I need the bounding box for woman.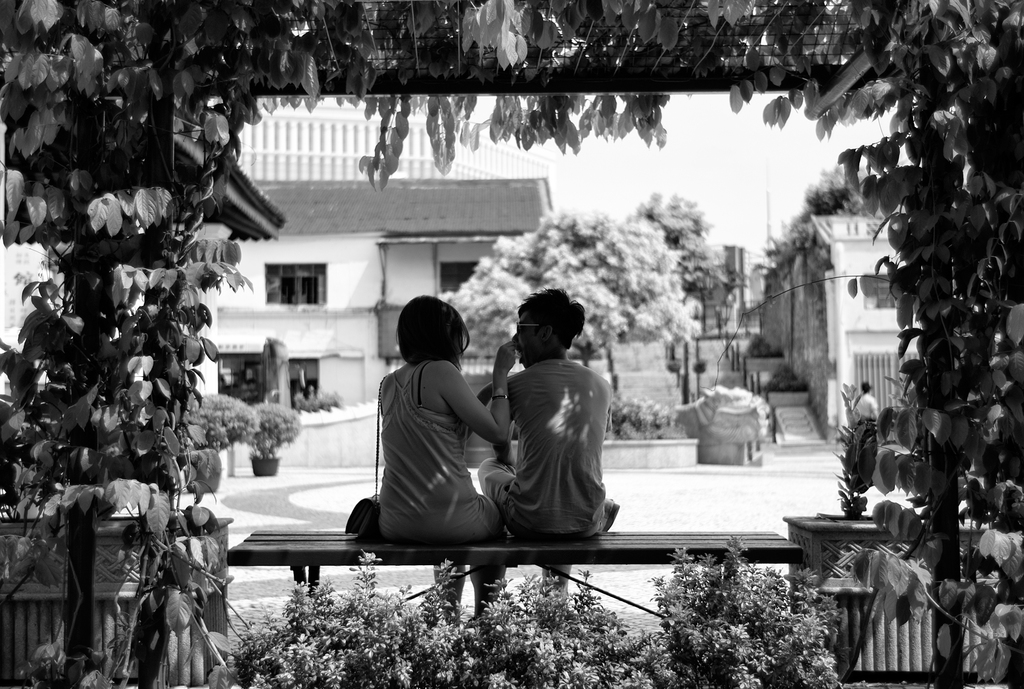
Here it is: (x1=375, y1=292, x2=524, y2=540).
